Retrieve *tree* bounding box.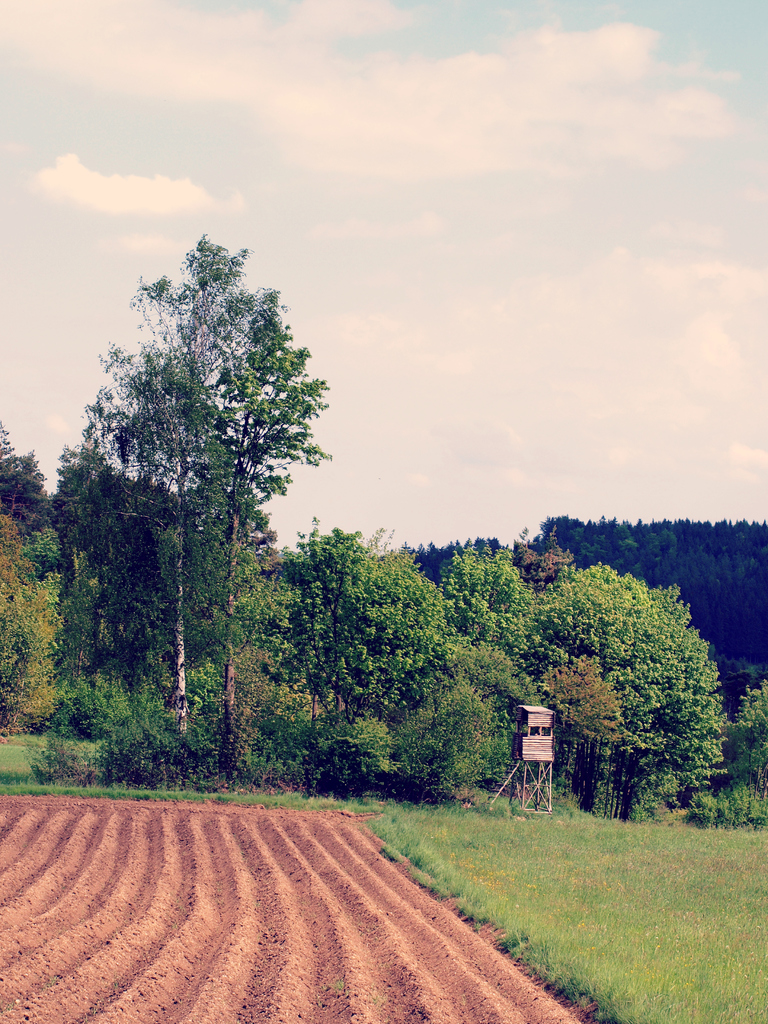
Bounding box: 338, 548, 520, 812.
